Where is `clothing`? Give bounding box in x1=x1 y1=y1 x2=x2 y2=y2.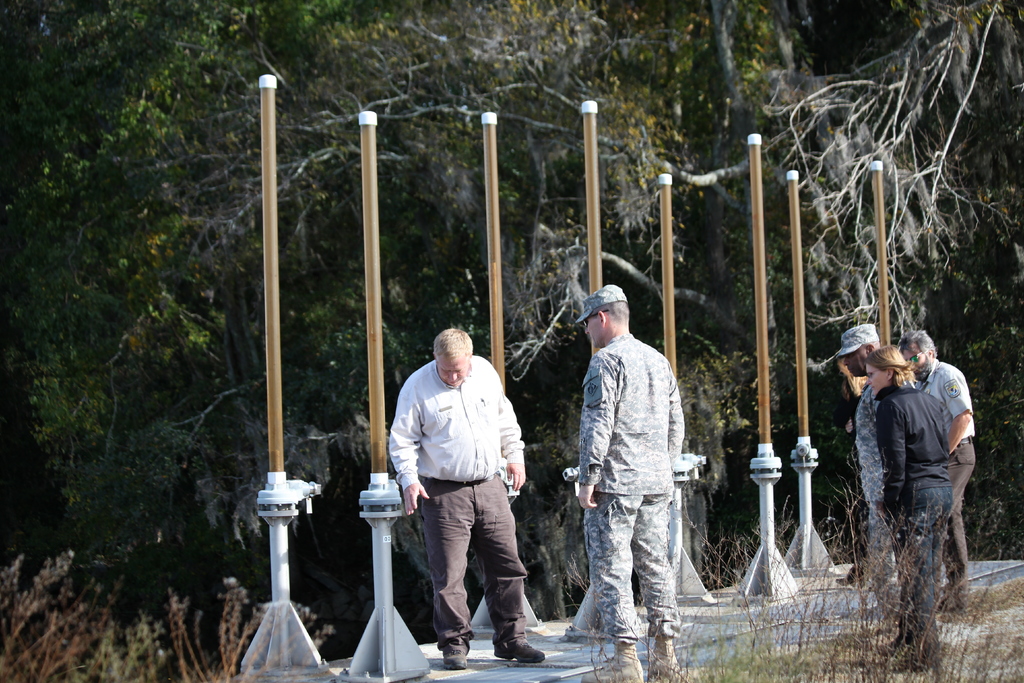
x1=915 y1=358 x2=977 y2=600.
